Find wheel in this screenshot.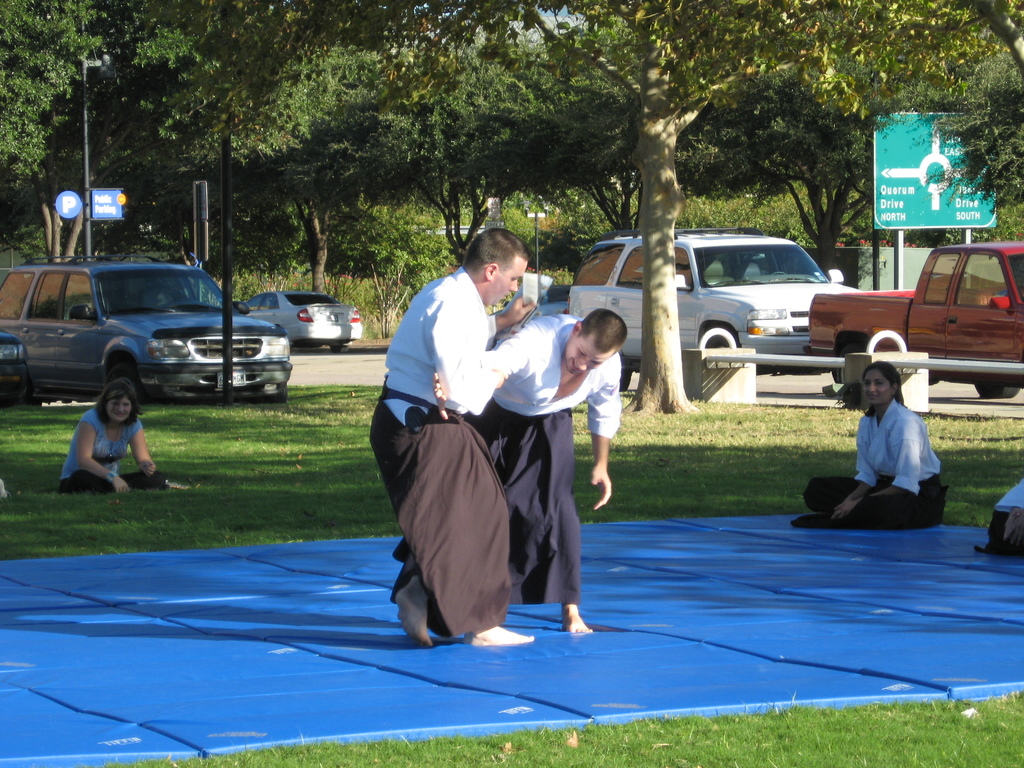
The bounding box for wheel is bbox(838, 344, 865, 404).
